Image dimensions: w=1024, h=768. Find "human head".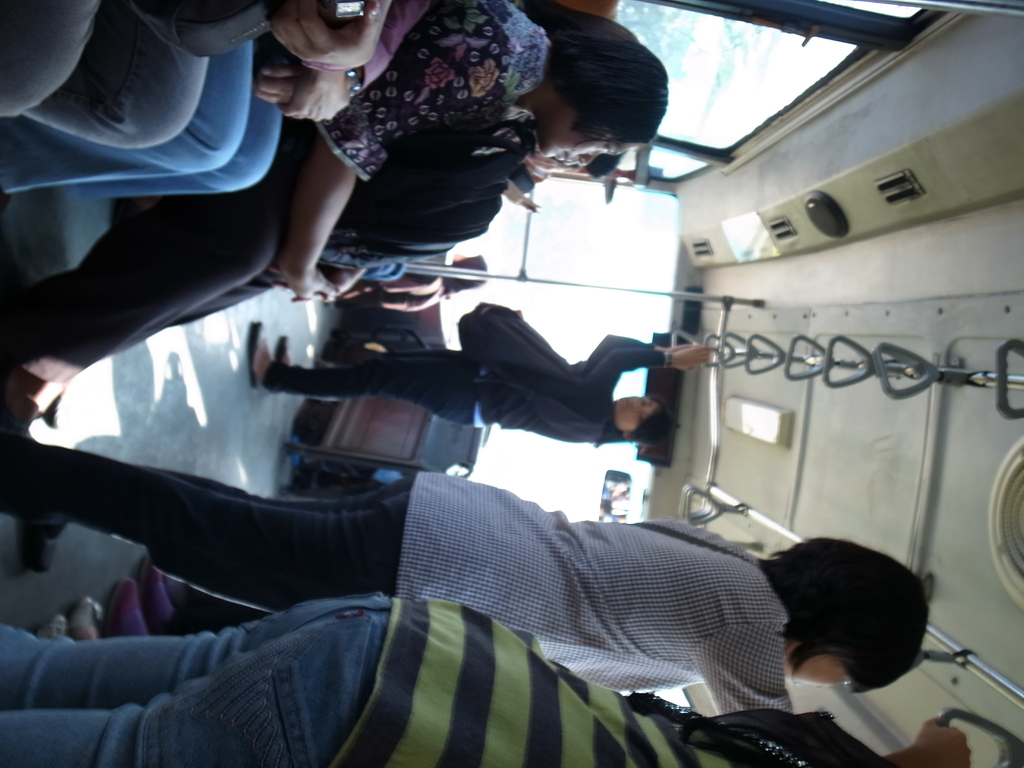
region(557, 151, 591, 172).
